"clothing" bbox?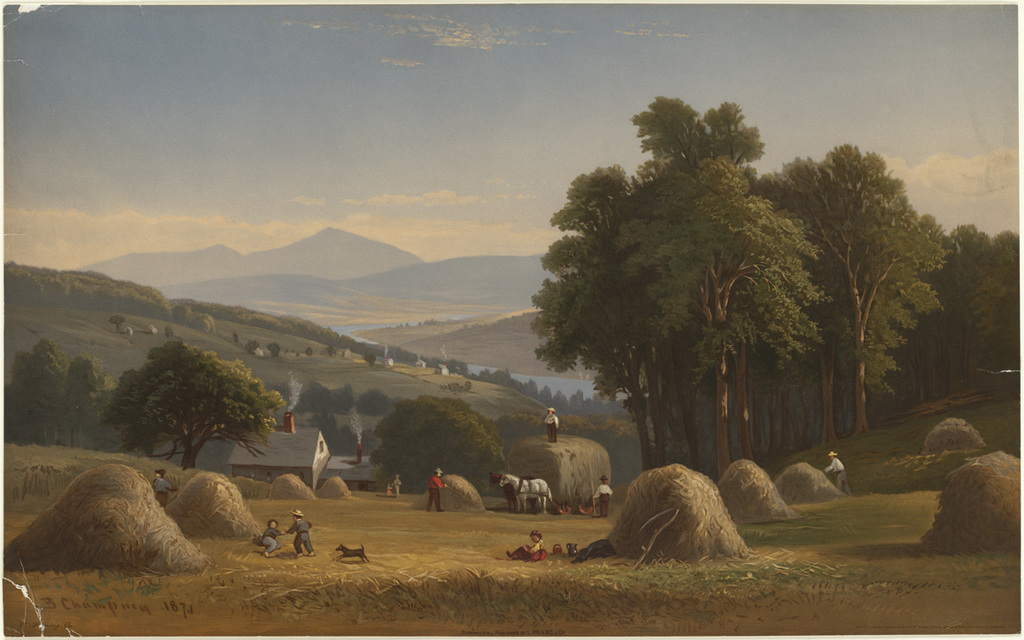
left=592, top=483, right=614, bottom=519
